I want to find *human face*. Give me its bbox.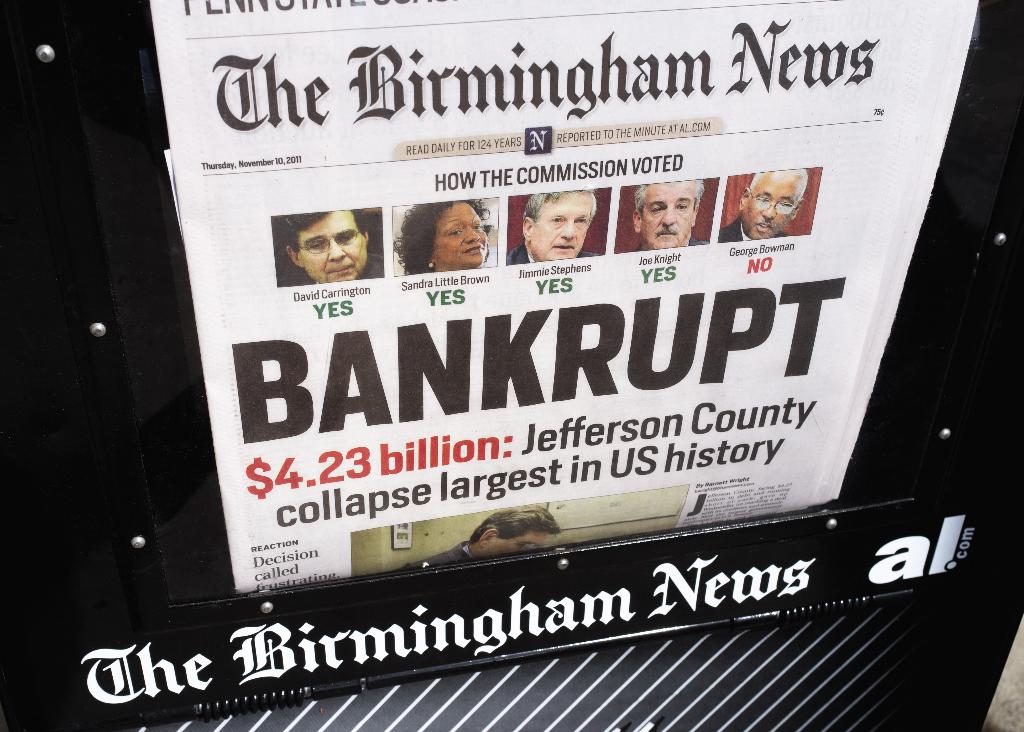
BBox(744, 171, 792, 242).
